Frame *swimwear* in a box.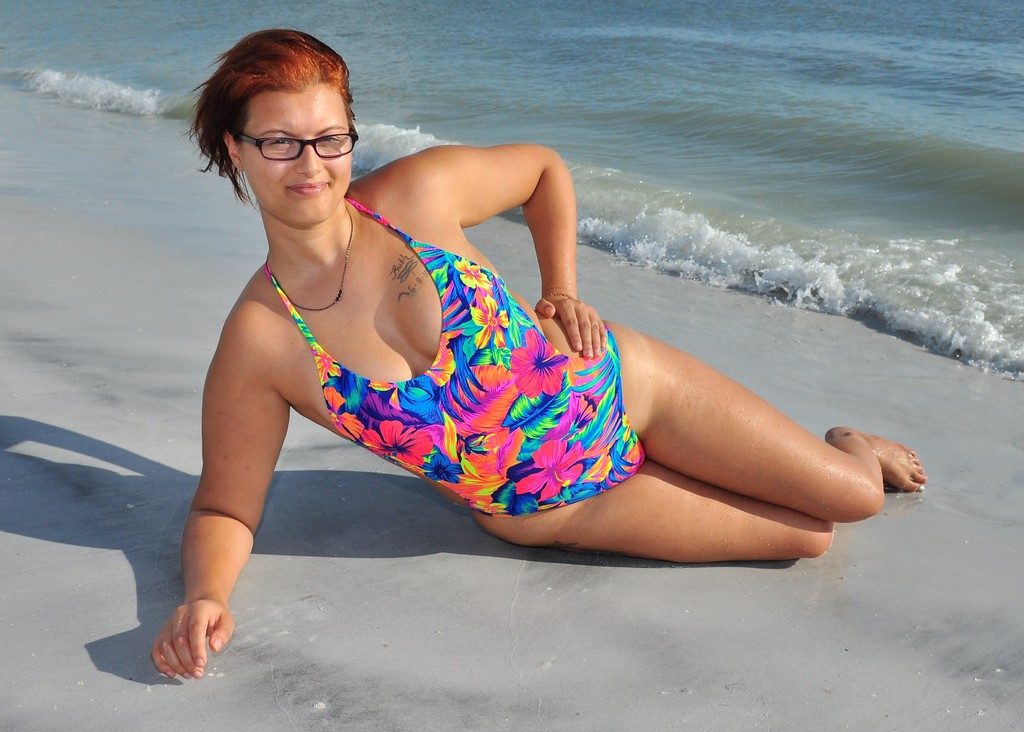
region(156, 29, 920, 680).
